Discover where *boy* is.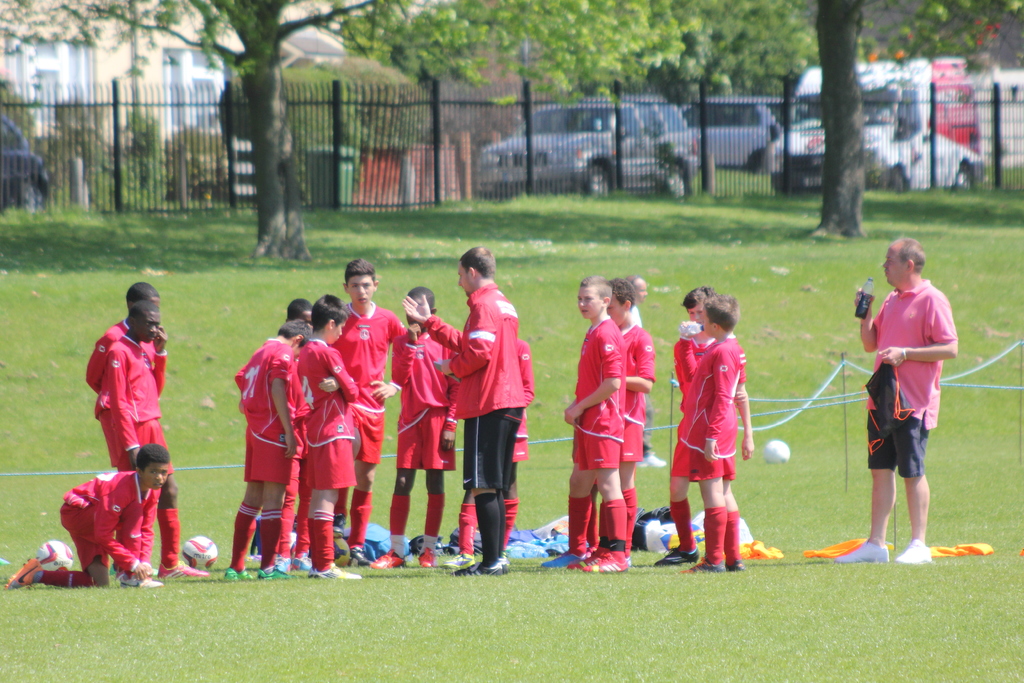
Discovered at x1=296 y1=295 x2=365 y2=579.
